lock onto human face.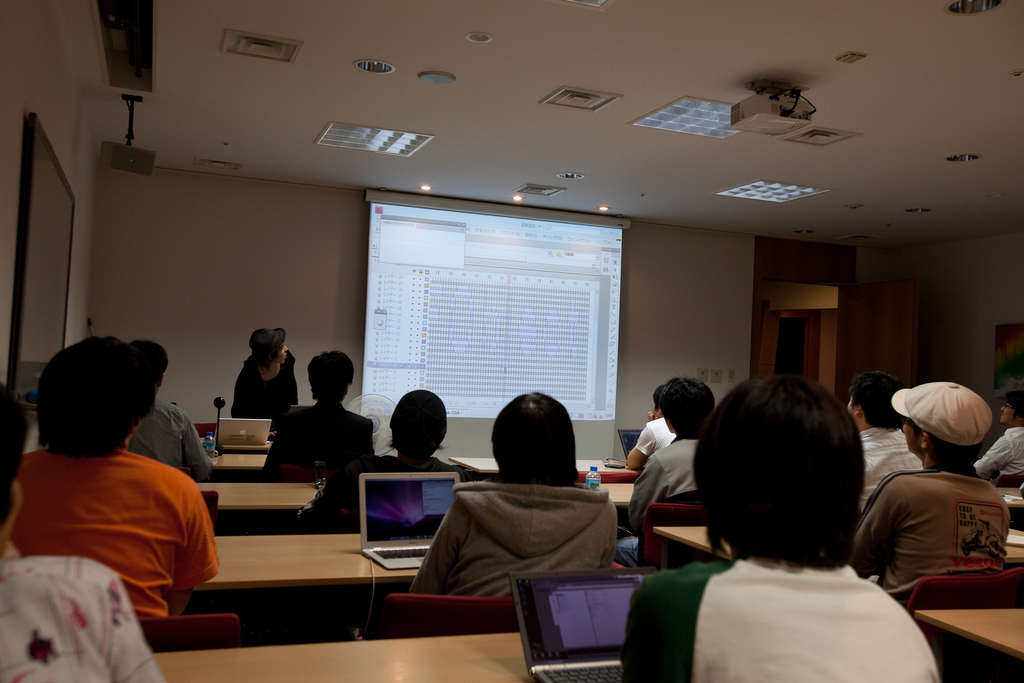
Locked: left=998, top=402, right=1016, bottom=425.
